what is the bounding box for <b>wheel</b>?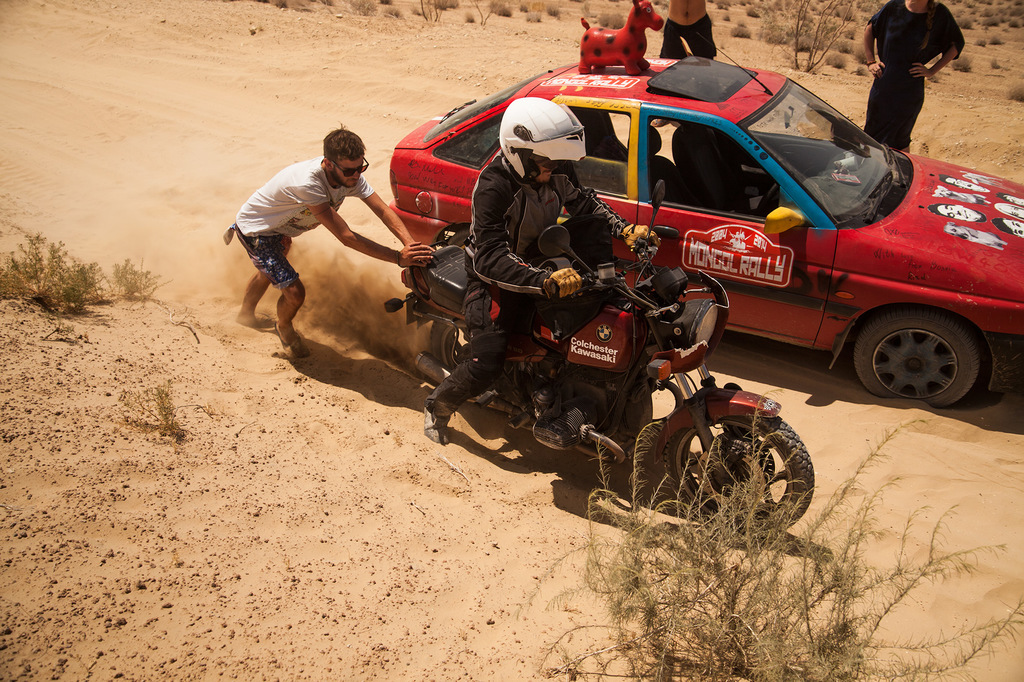
(x1=426, y1=321, x2=479, y2=385).
